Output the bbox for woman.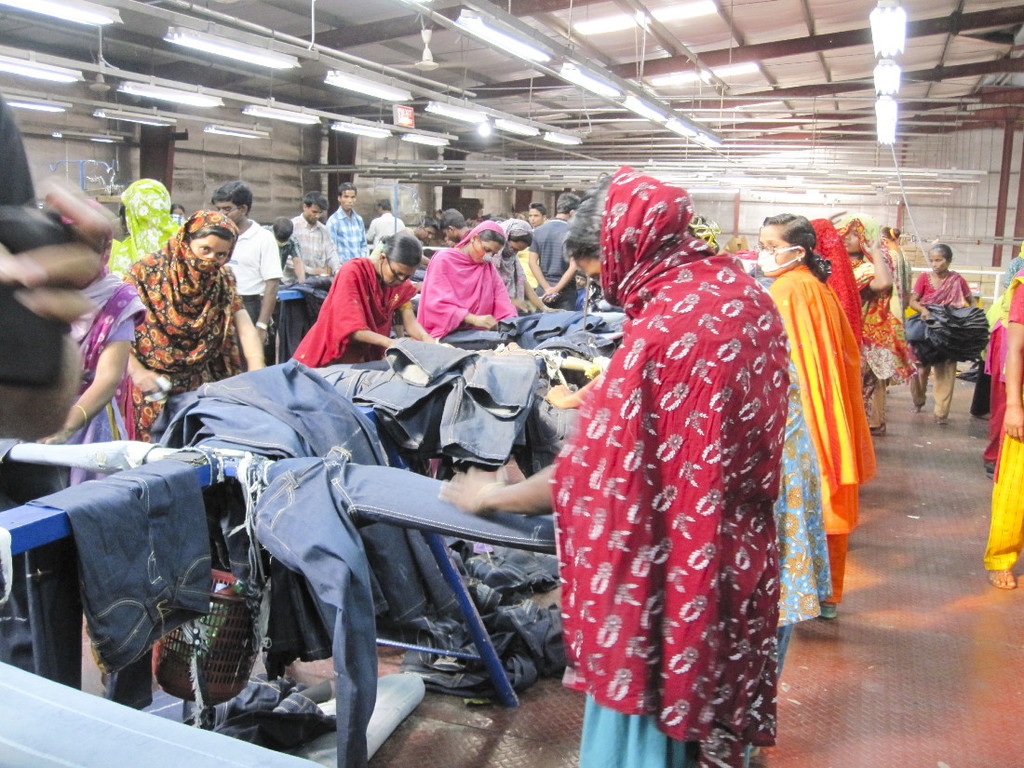
x1=984 y1=268 x2=1023 y2=596.
